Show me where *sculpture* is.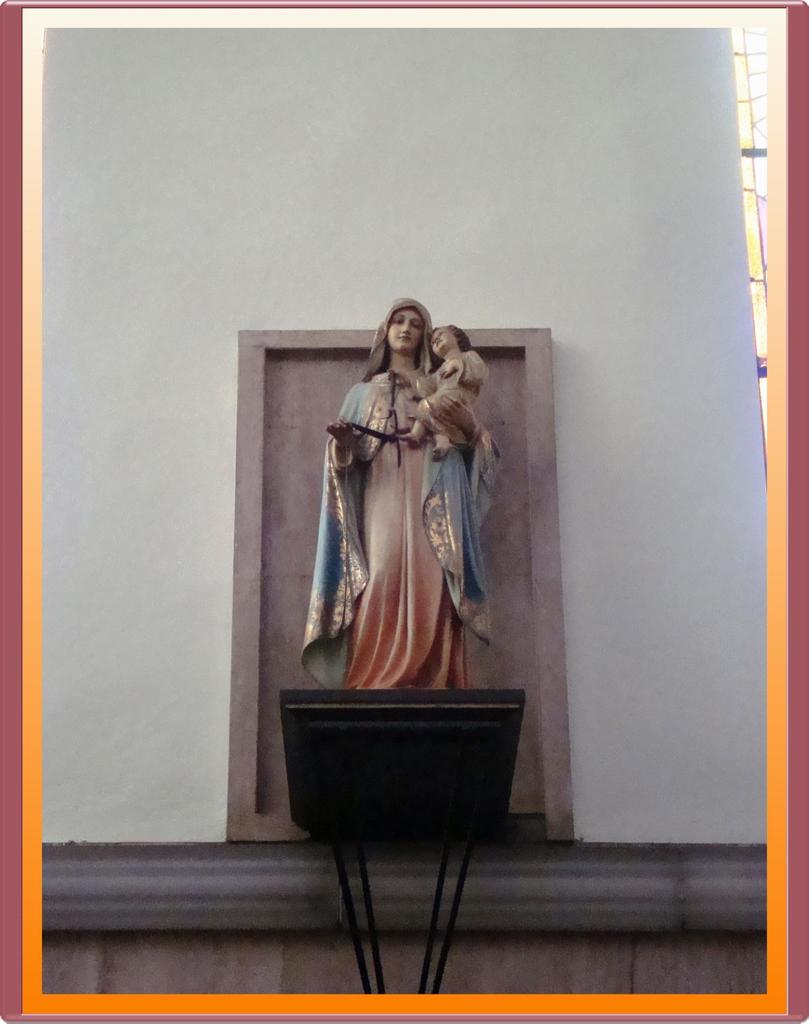
*sculpture* is at bbox=[312, 326, 506, 717].
